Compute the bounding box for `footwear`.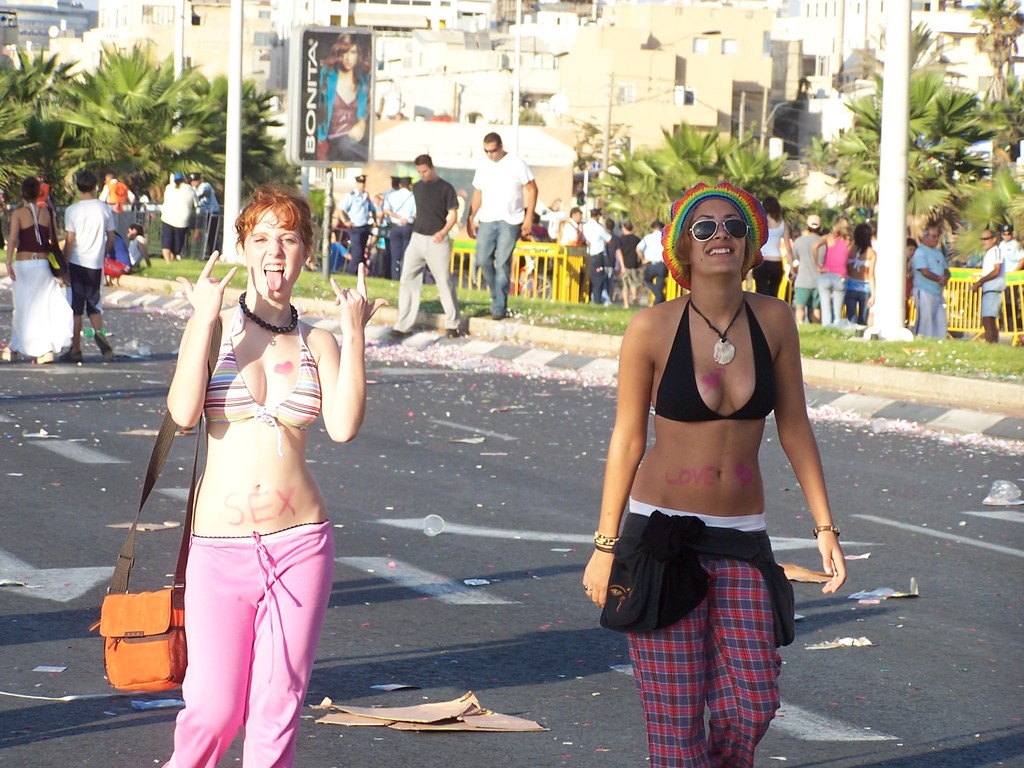
BBox(447, 325, 459, 341).
